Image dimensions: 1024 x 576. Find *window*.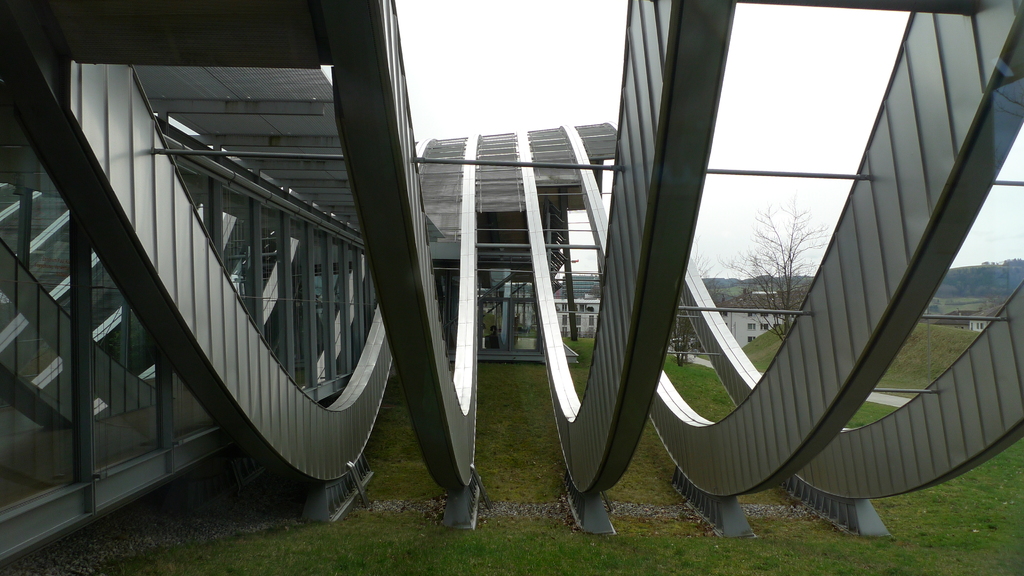
{"x1": 744, "y1": 335, "x2": 755, "y2": 346}.
